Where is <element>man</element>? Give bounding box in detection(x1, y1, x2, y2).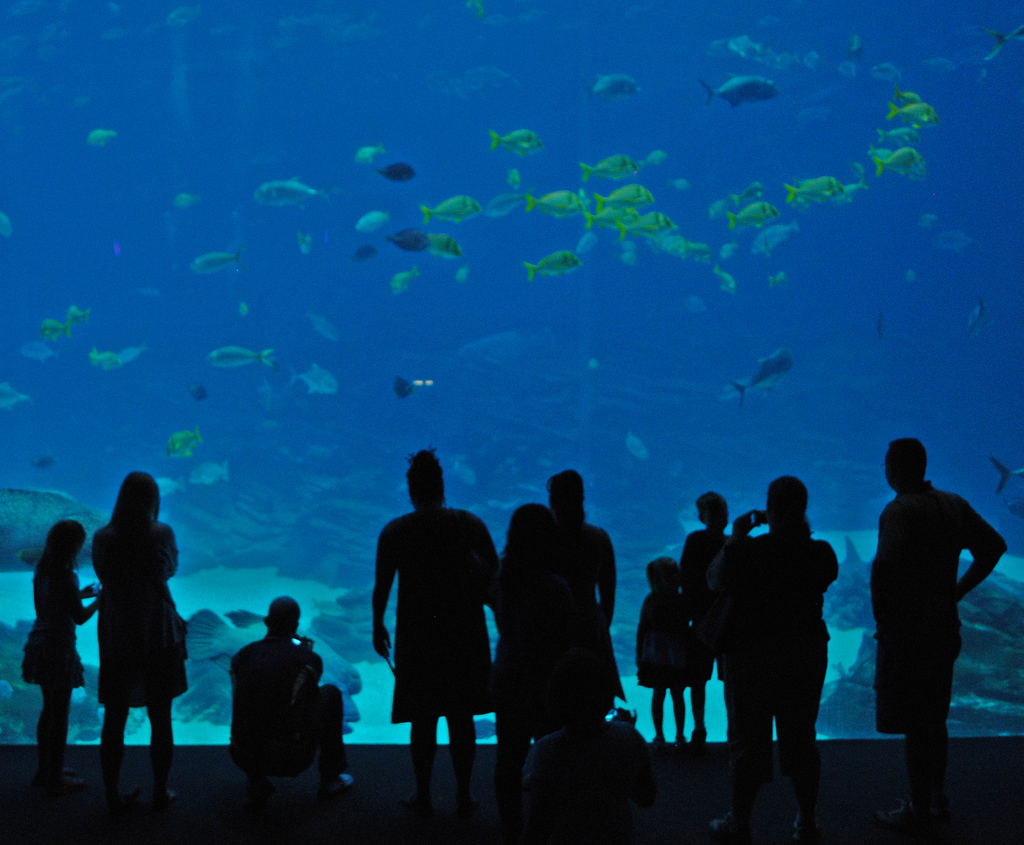
detection(230, 600, 358, 800).
